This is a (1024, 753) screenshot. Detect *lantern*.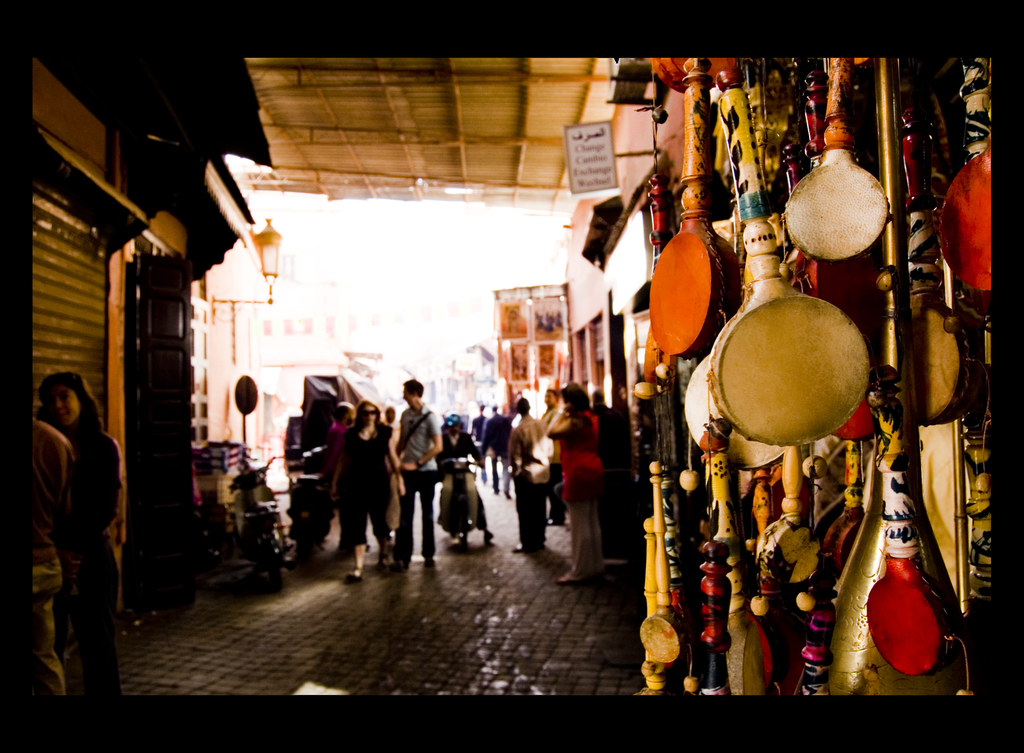
(250,218,283,300).
